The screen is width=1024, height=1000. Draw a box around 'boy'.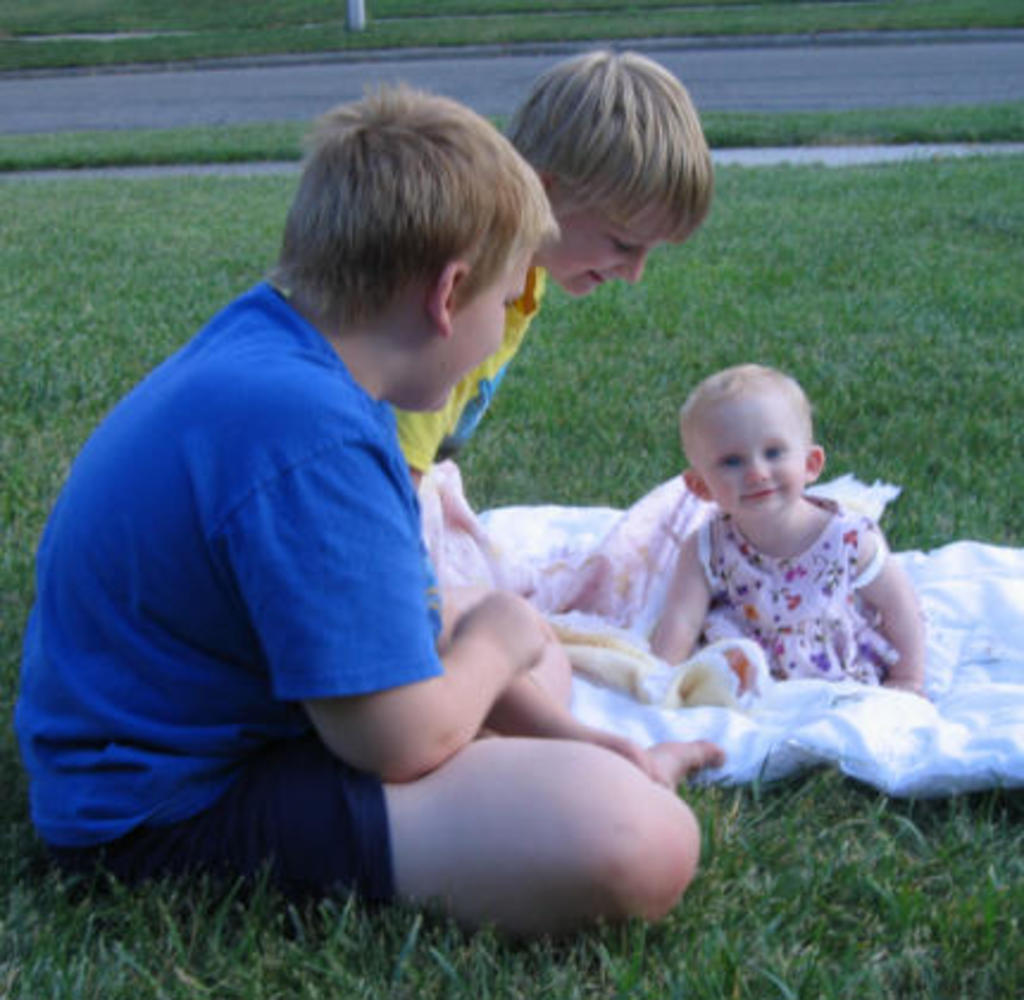
x1=7 y1=88 x2=724 y2=940.
